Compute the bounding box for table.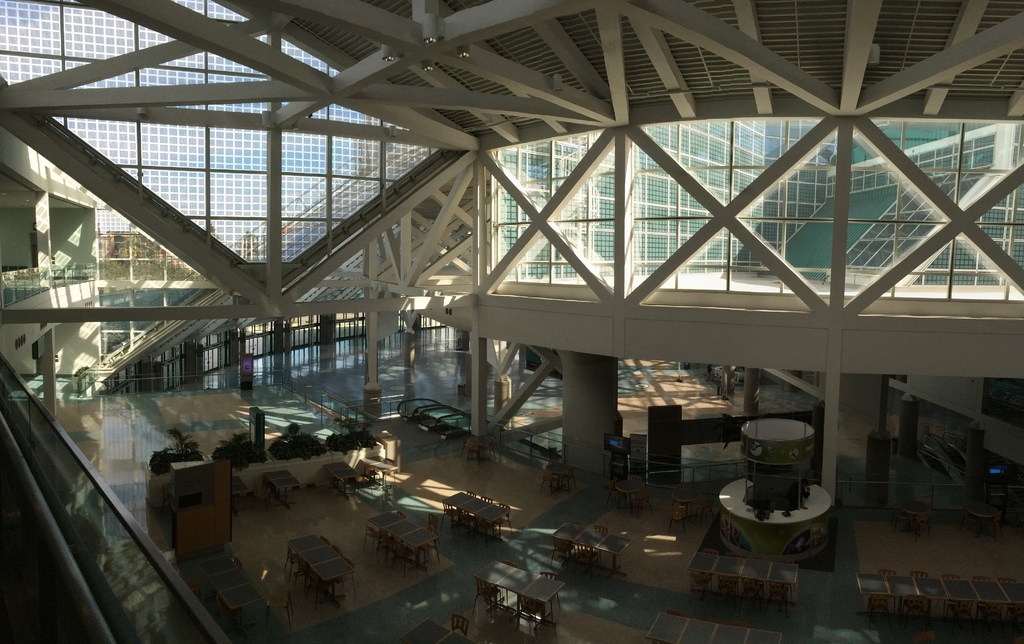
472/559/566/631.
